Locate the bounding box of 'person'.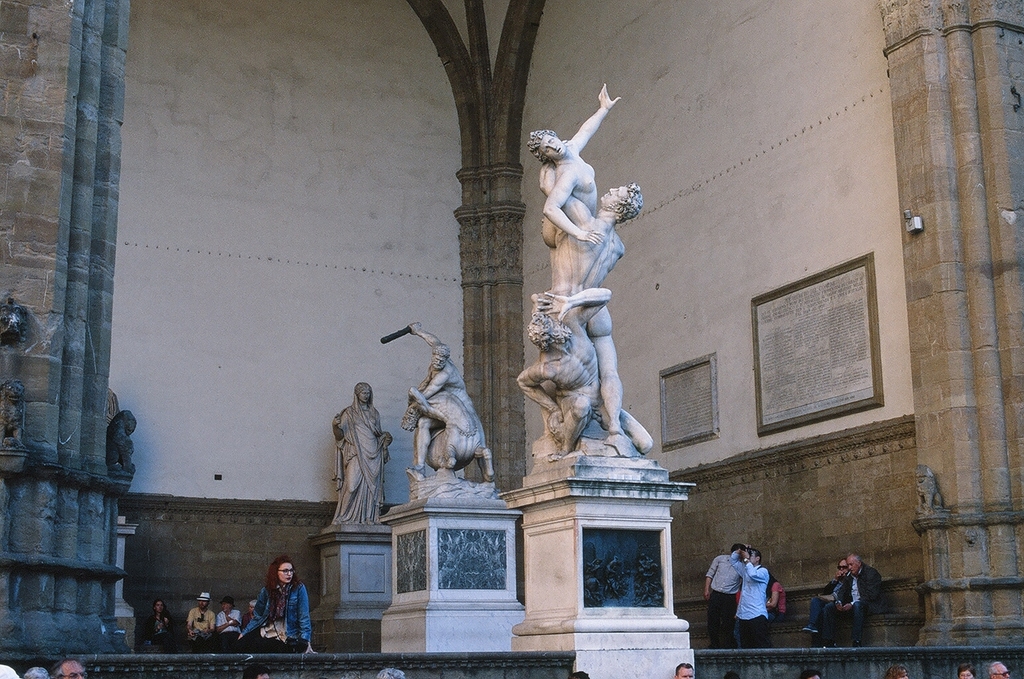
Bounding box: 702, 538, 743, 647.
